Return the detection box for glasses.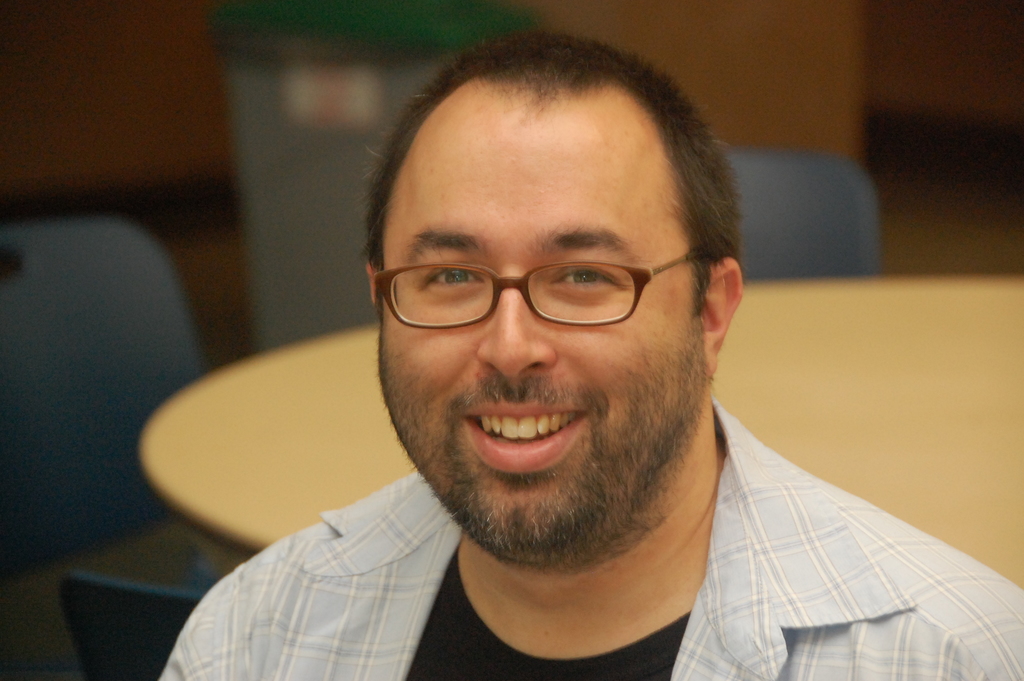
[left=377, top=234, right=708, bottom=338].
